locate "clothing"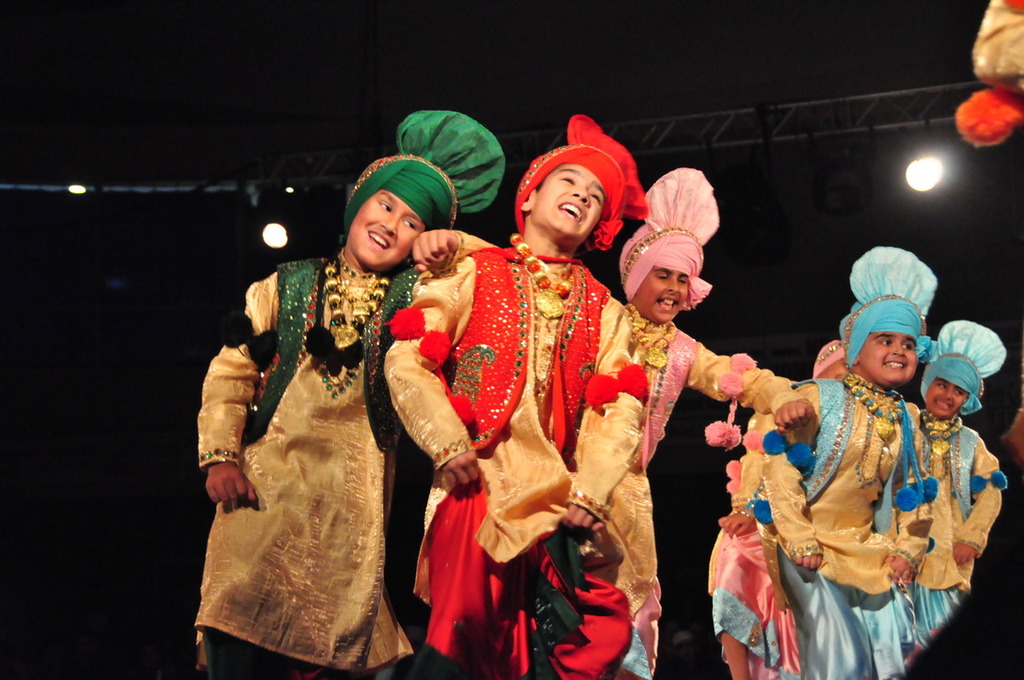
[573,305,803,679]
